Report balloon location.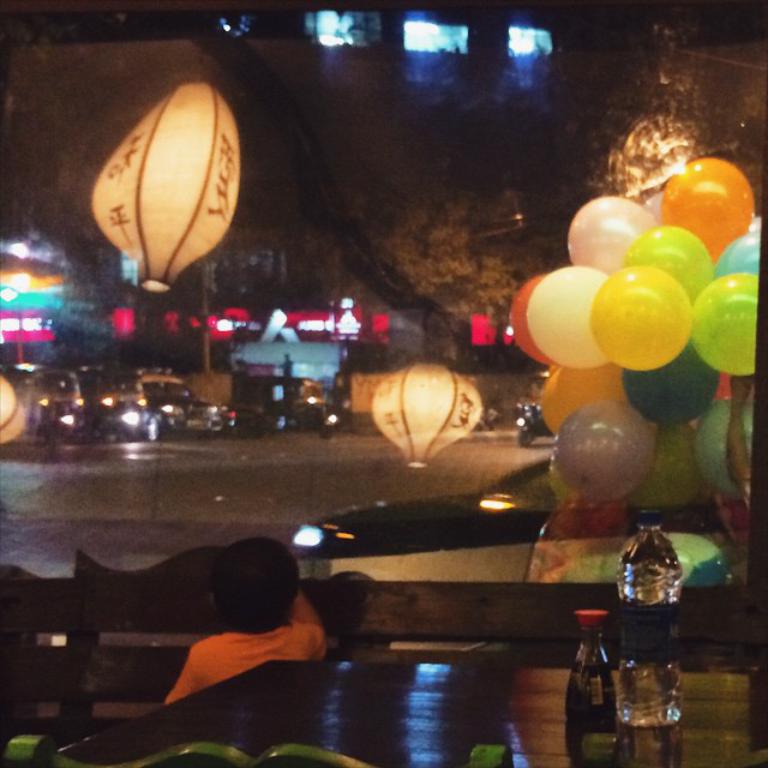
Report: {"left": 624, "top": 222, "right": 713, "bottom": 299}.
